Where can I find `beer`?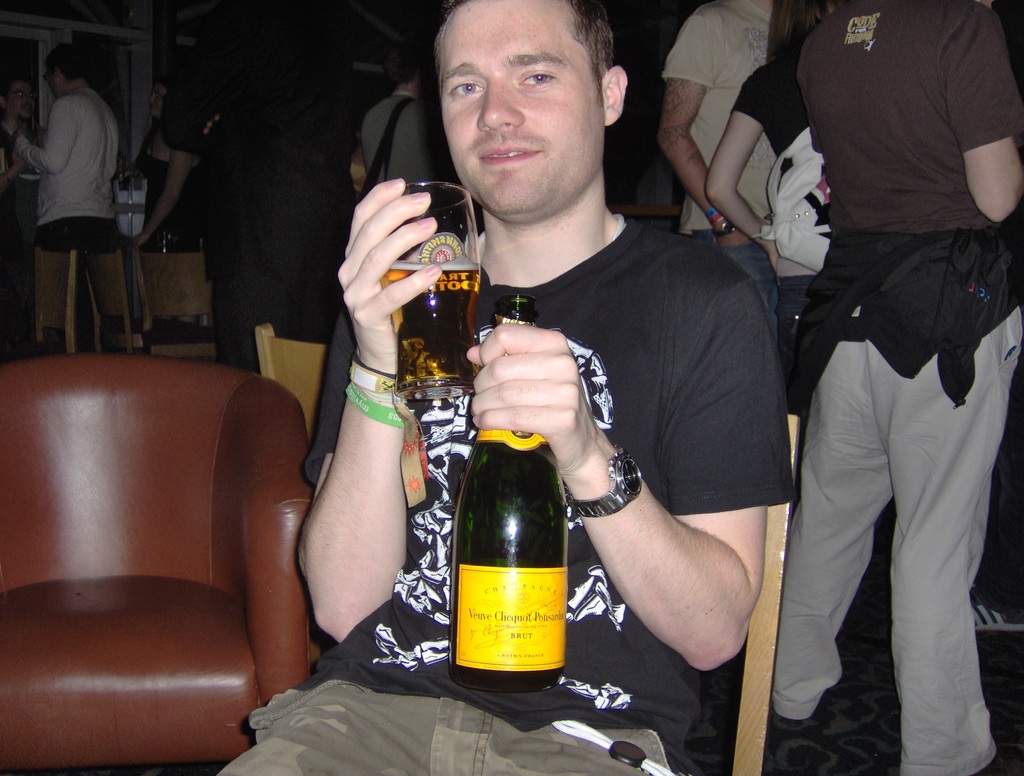
You can find it at (447,285,566,710).
